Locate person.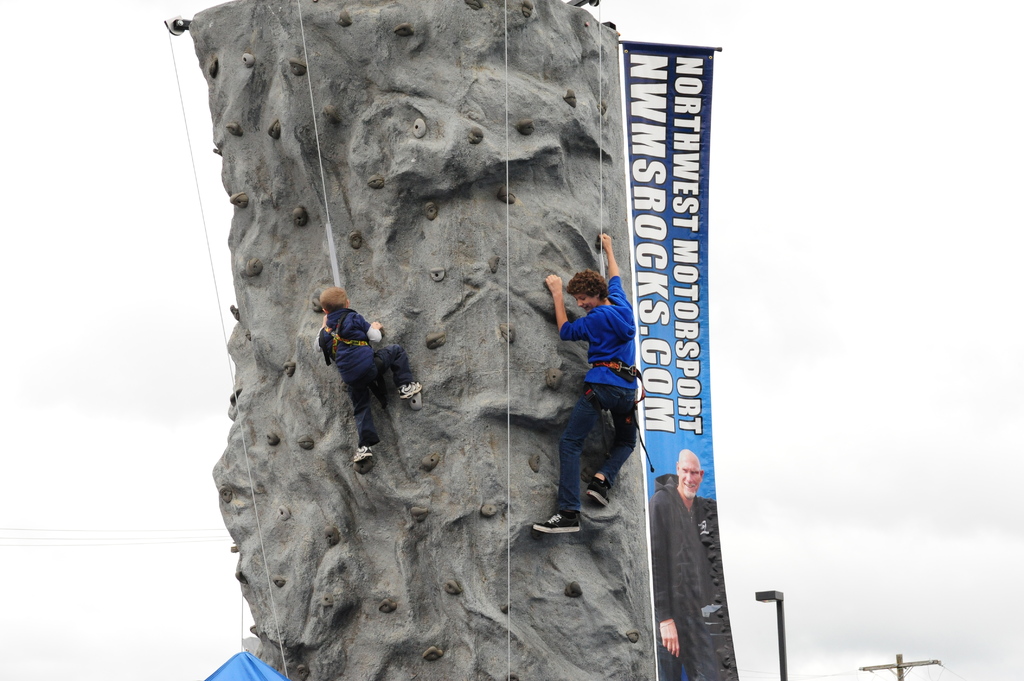
Bounding box: <box>644,451,719,680</box>.
